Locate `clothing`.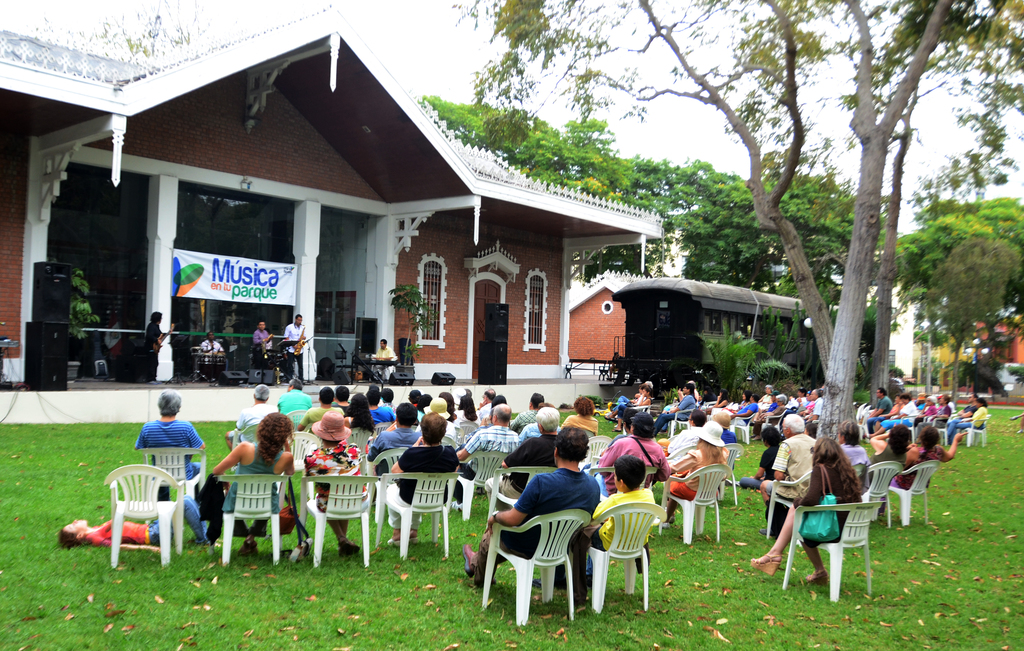
Bounding box: BBox(230, 401, 278, 447).
